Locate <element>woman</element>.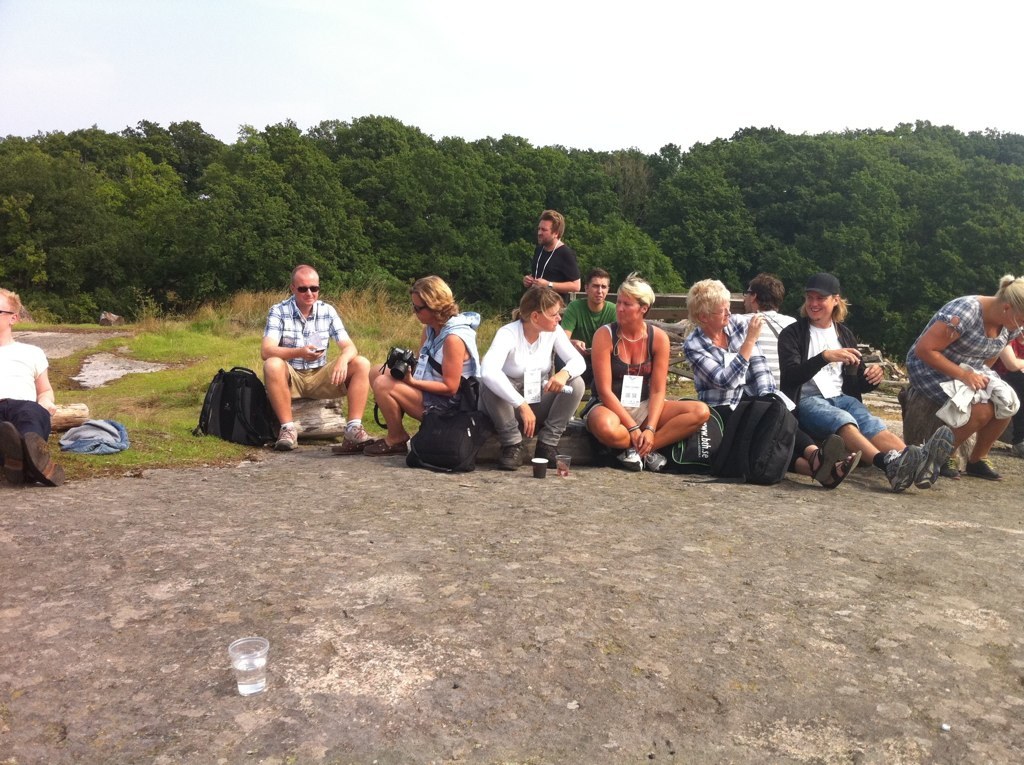
Bounding box: locate(689, 271, 862, 481).
